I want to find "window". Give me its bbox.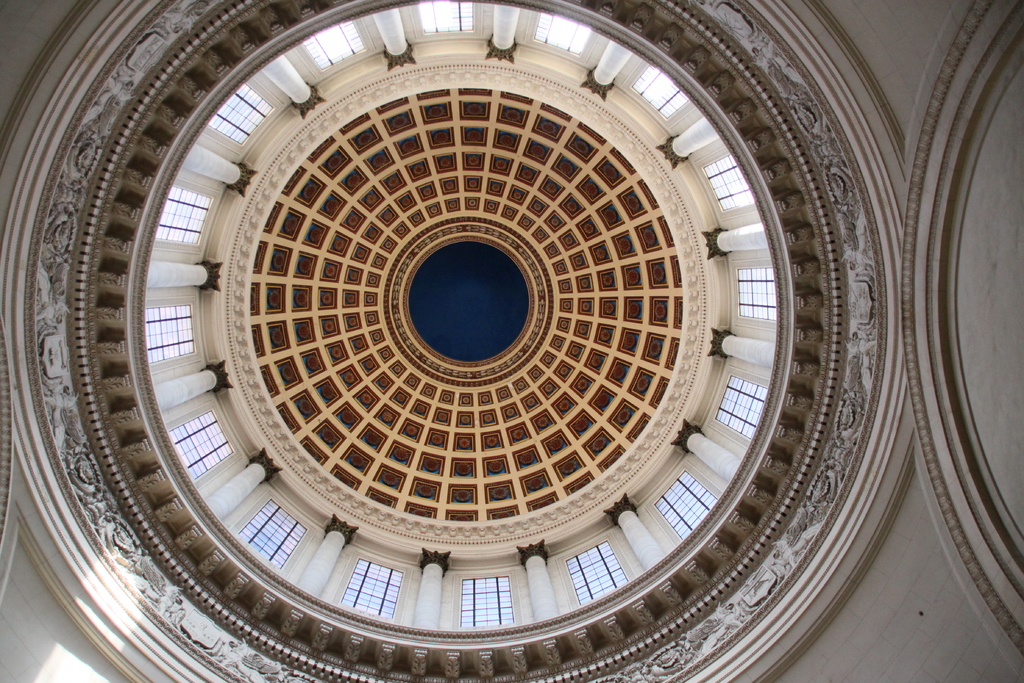
region(334, 556, 399, 621).
